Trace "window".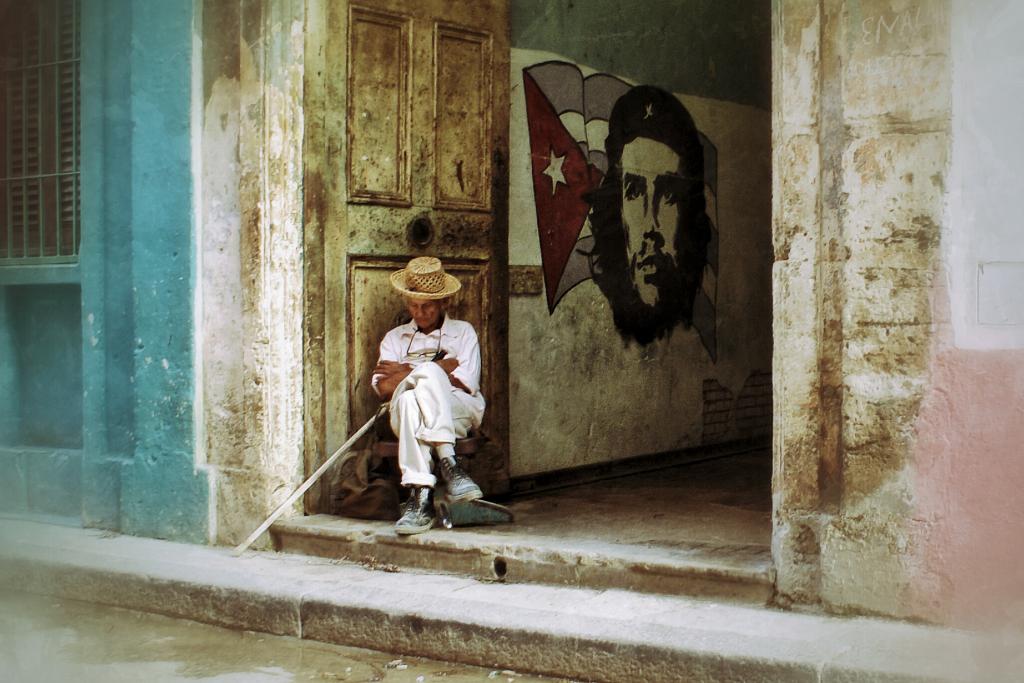
Traced to [x1=8, y1=48, x2=83, y2=277].
